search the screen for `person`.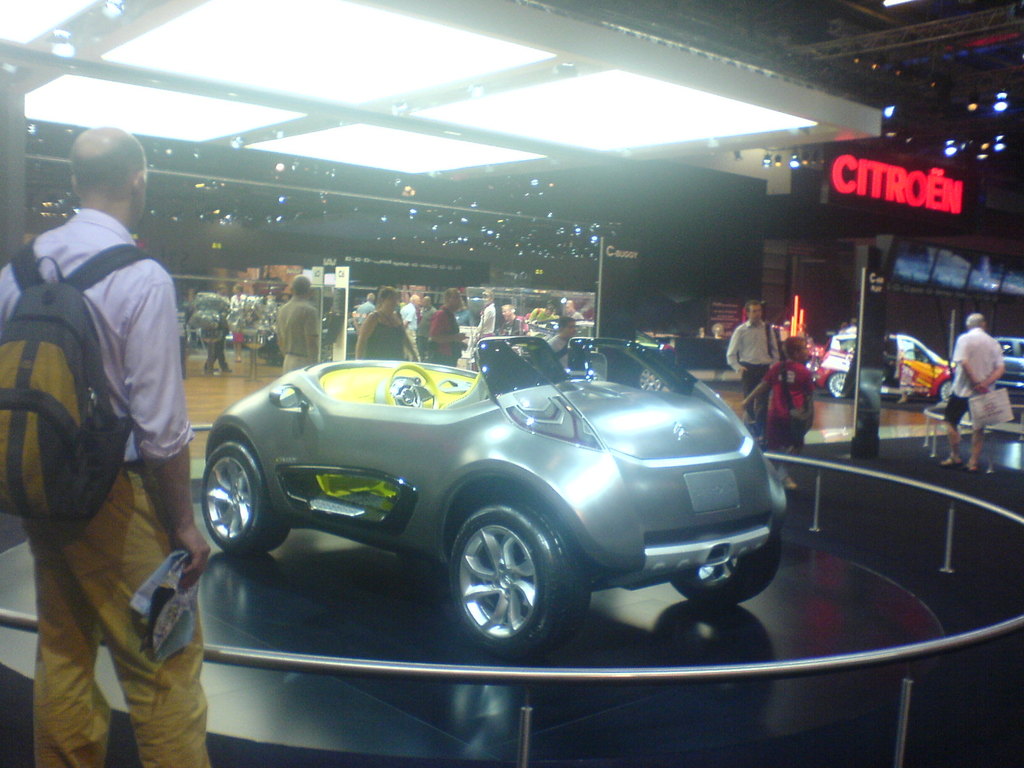
Found at 272, 269, 320, 372.
